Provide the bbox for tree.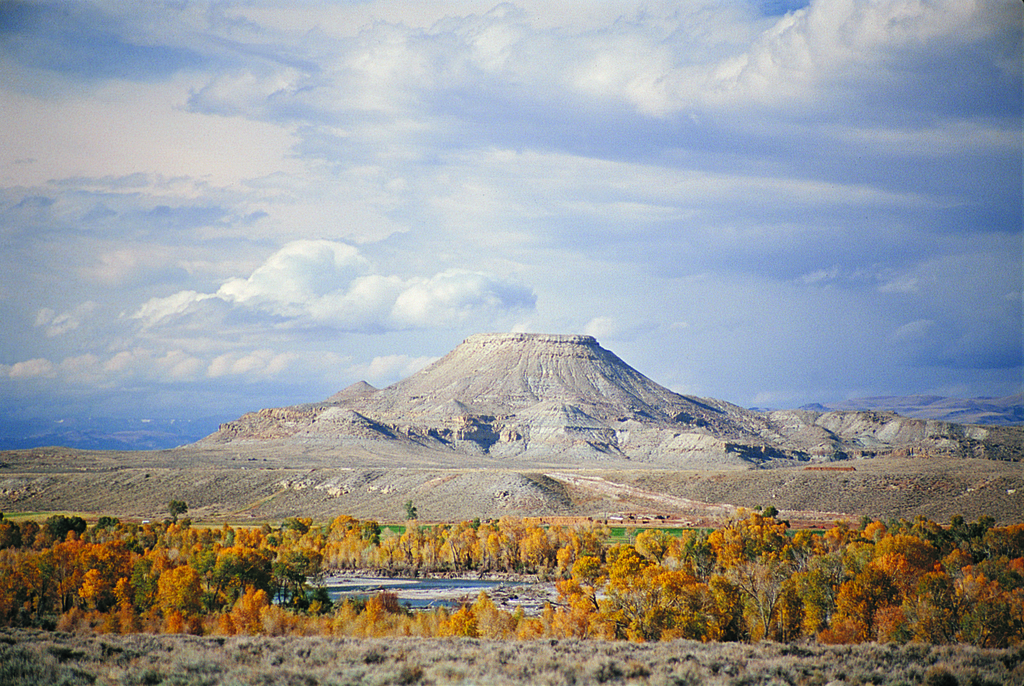
[x1=0, y1=503, x2=1020, y2=649].
